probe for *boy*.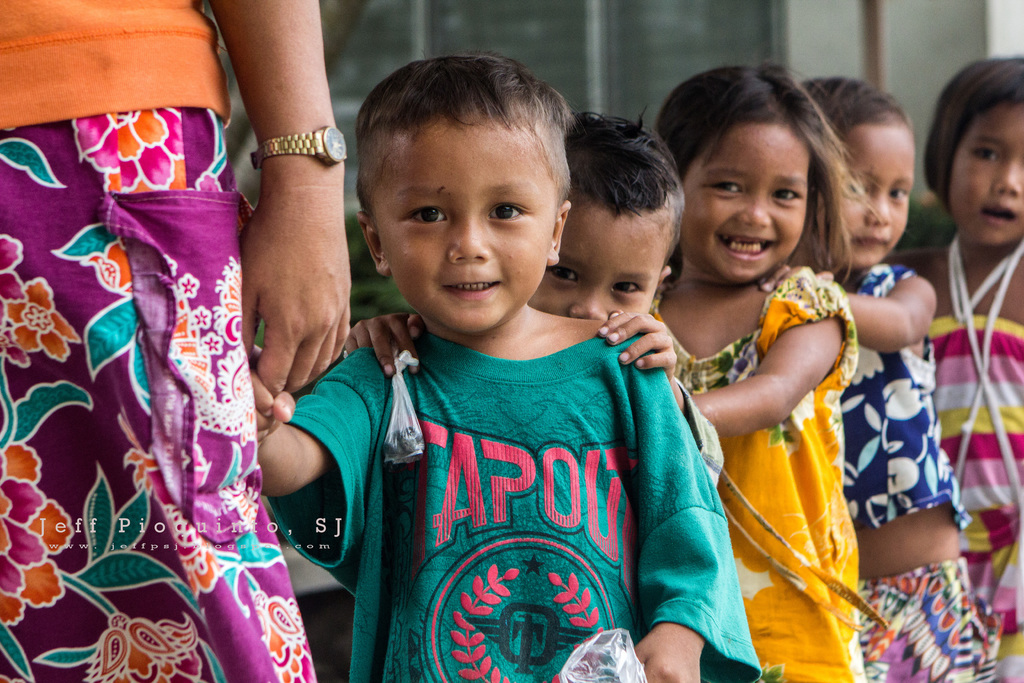
Probe result: bbox(339, 110, 720, 498).
